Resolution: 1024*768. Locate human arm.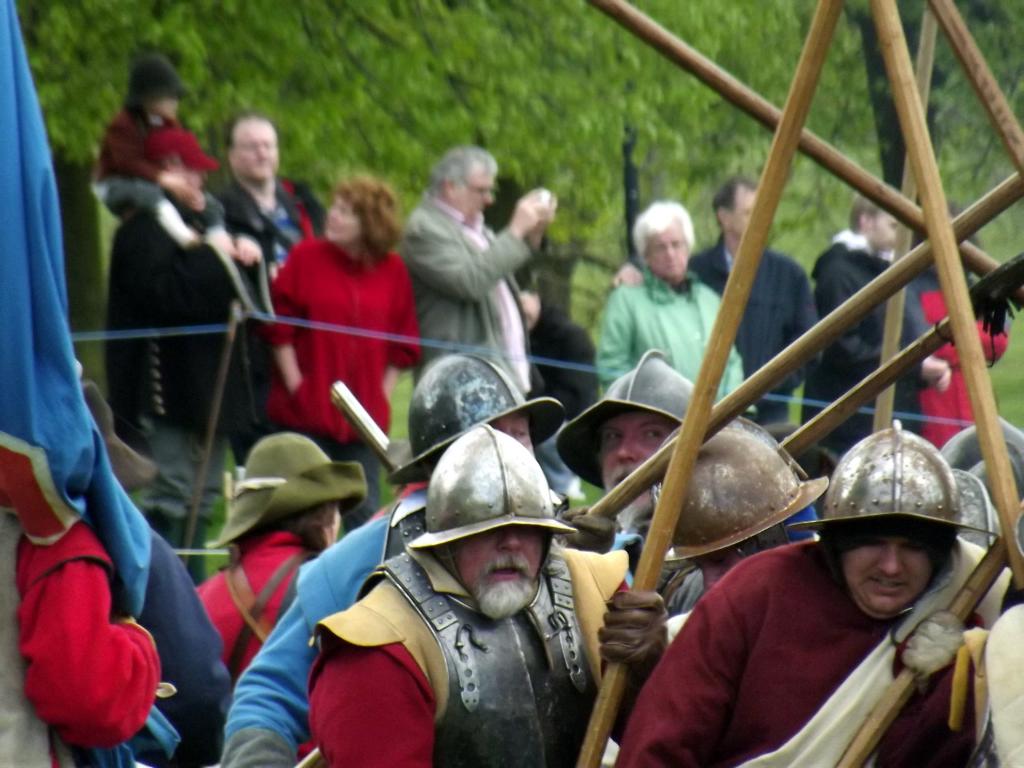
[x1=413, y1=183, x2=546, y2=299].
